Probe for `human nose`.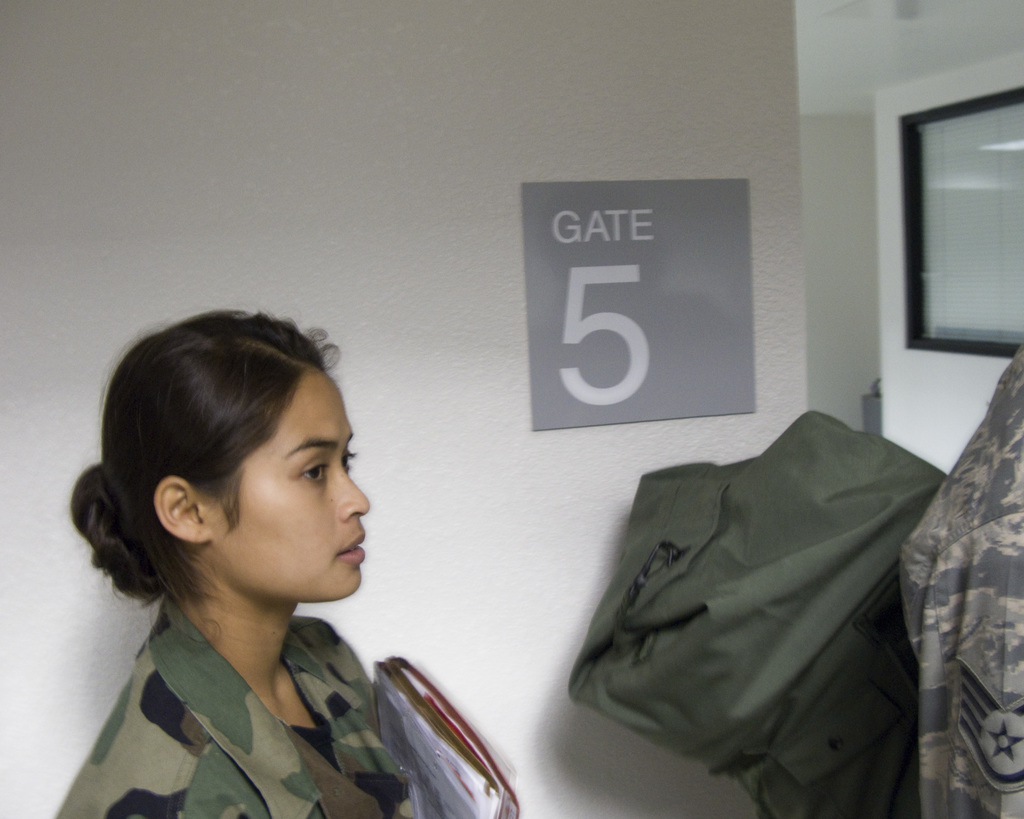
Probe result: box(337, 468, 370, 525).
